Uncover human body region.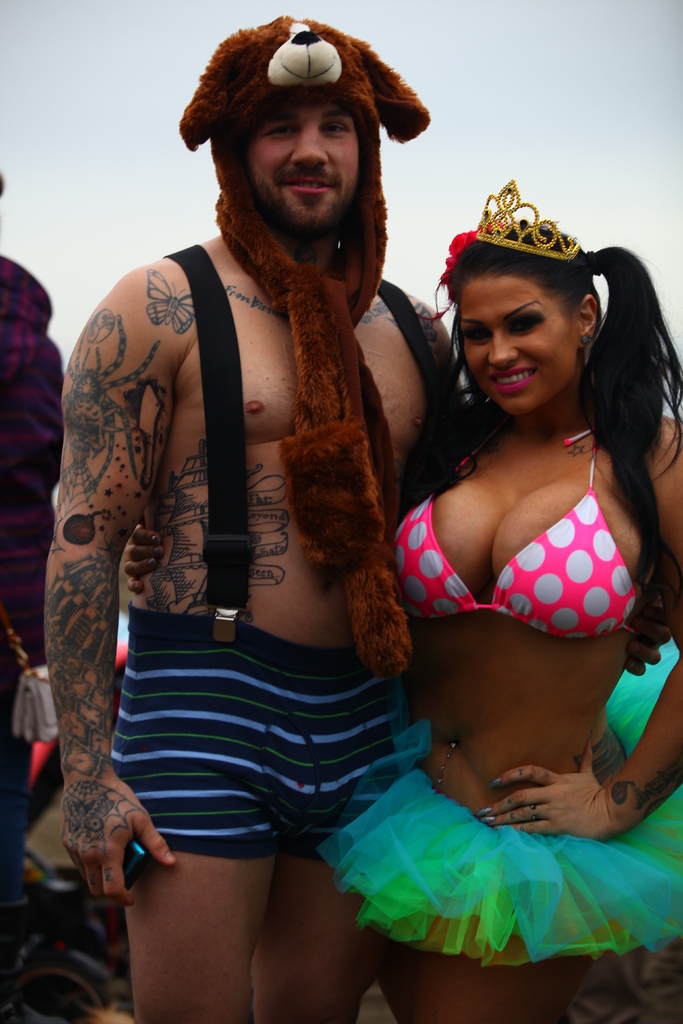
Uncovered: Rect(62, 70, 469, 993).
